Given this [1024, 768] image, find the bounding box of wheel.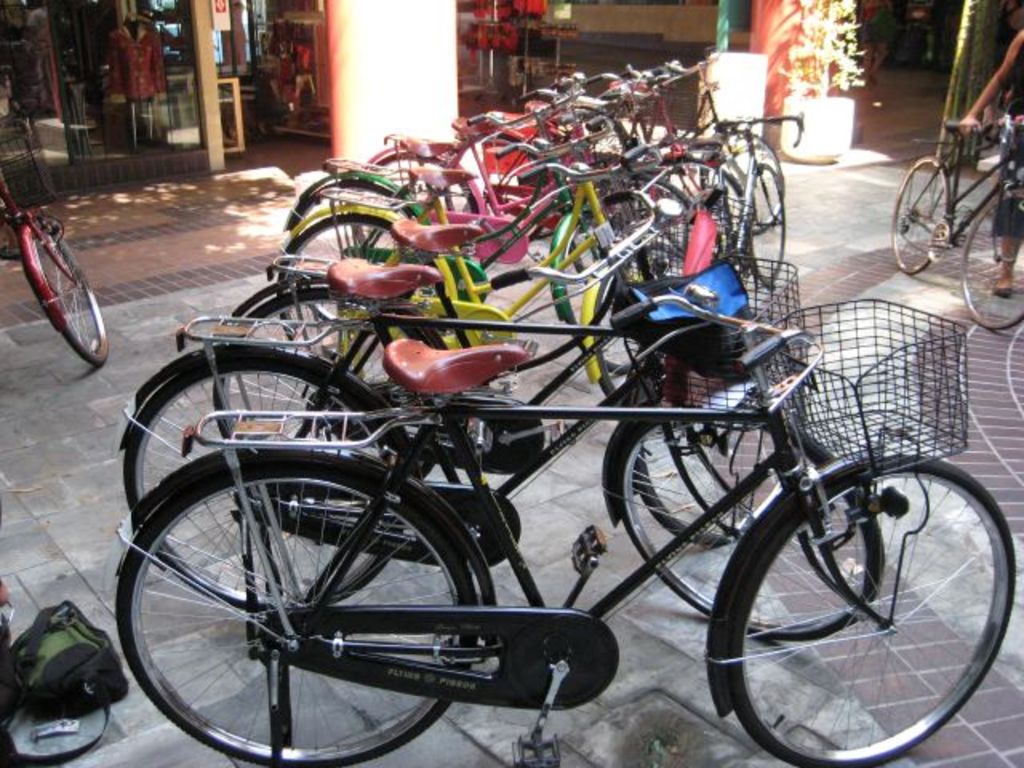
Rect(605, 406, 890, 646).
